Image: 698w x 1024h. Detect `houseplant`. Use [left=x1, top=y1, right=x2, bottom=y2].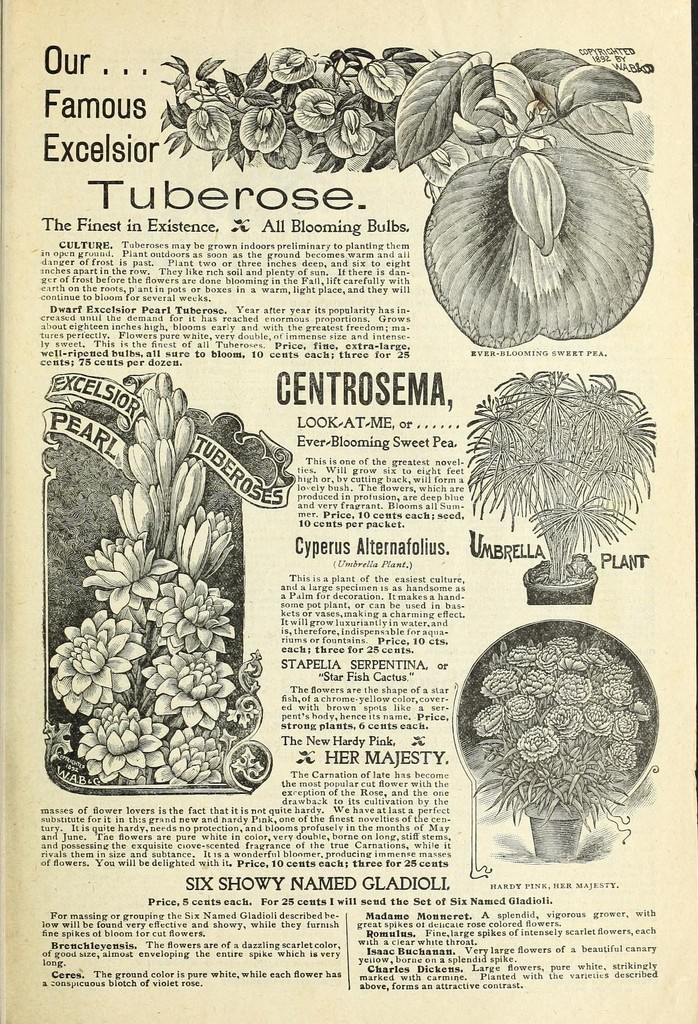
[left=471, top=378, right=660, bottom=615].
